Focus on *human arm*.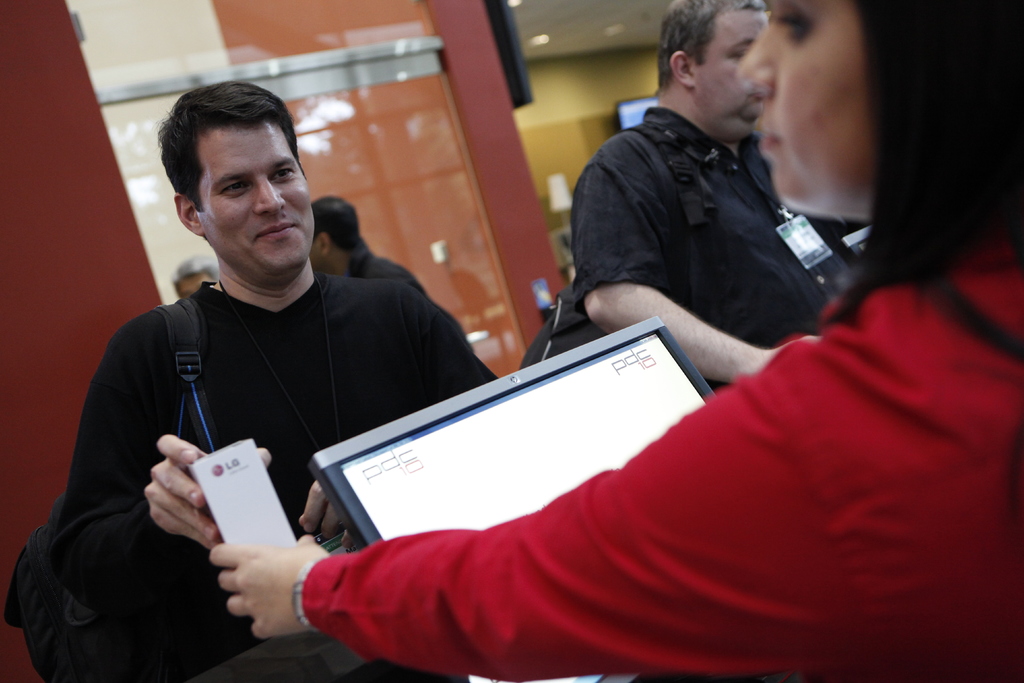
Focused at 397 283 516 440.
